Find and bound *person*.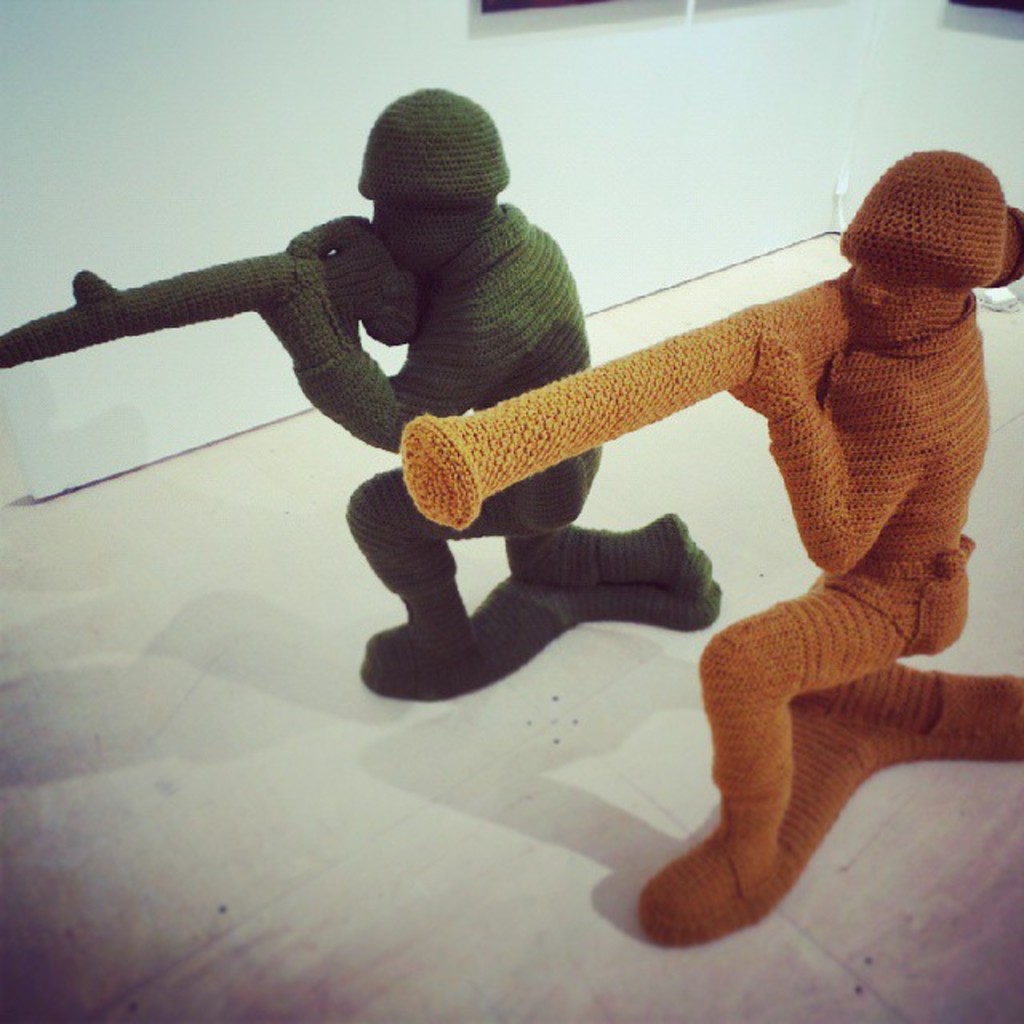
Bound: BBox(658, 141, 1022, 925).
